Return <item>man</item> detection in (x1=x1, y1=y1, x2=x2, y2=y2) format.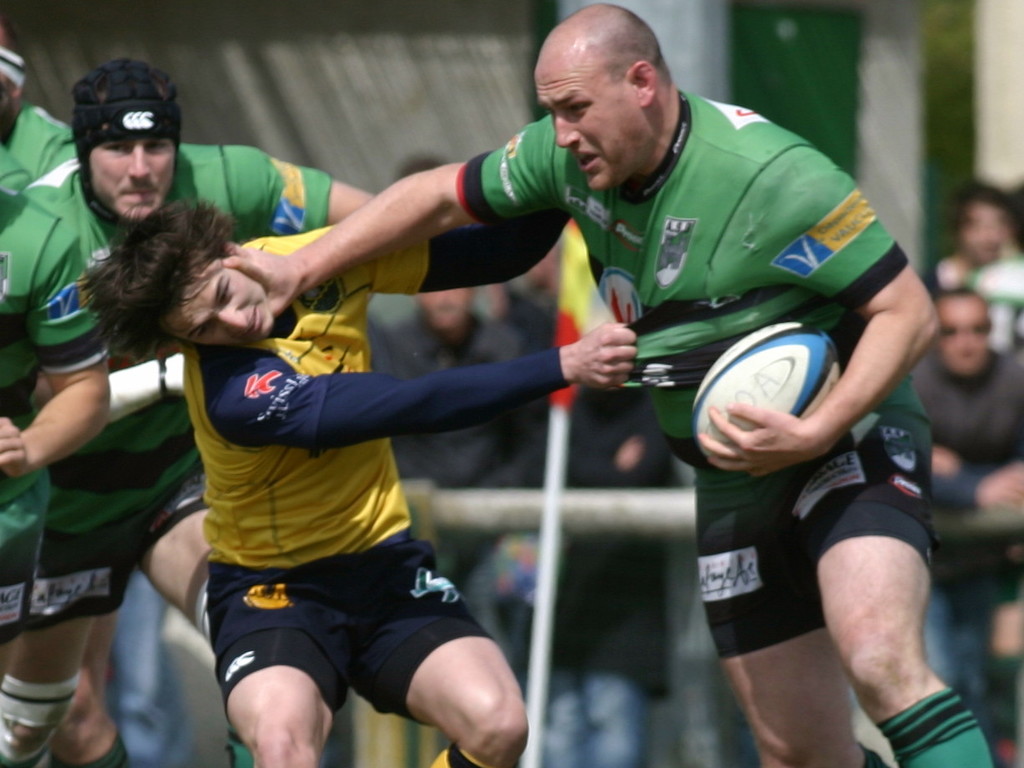
(x1=192, y1=1, x2=992, y2=767).
